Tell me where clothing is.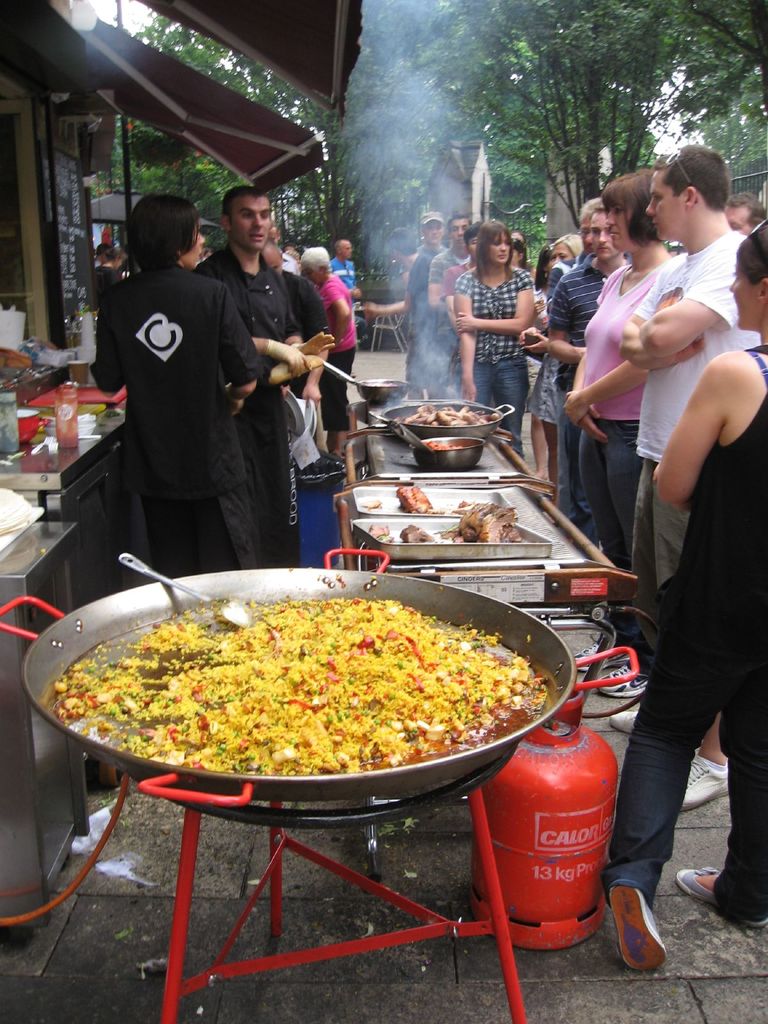
clothing is at l=458, t=259, r=534, b=458.
